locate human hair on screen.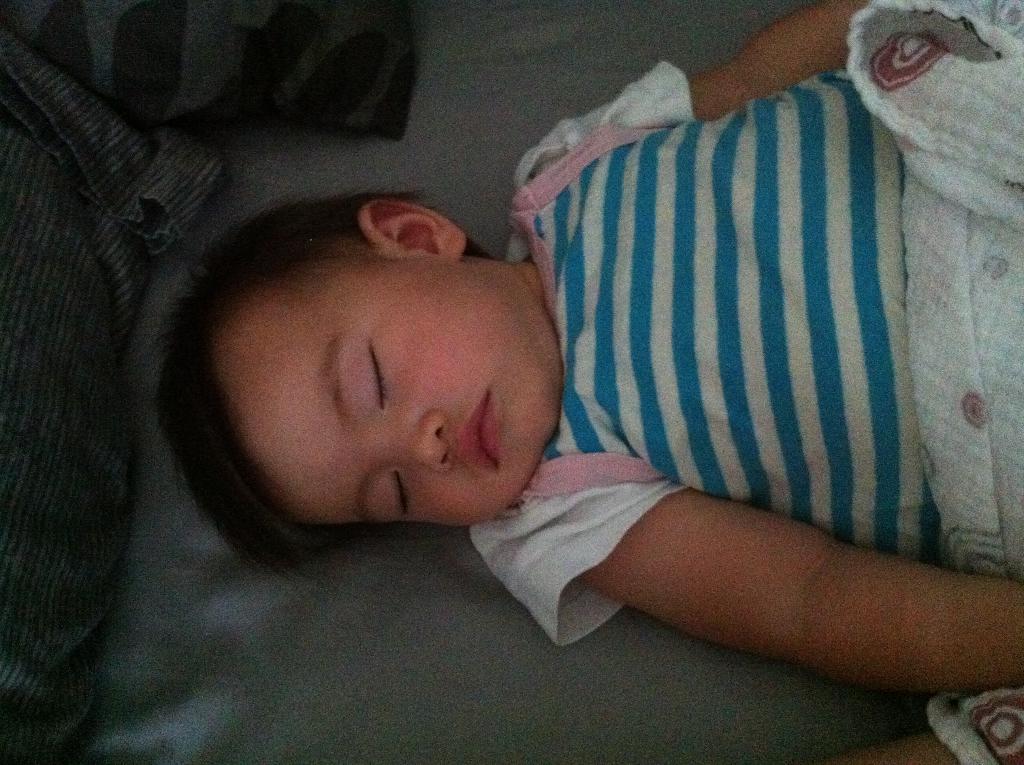
On screen at left=147, top=184, right=491, bottom=577.
